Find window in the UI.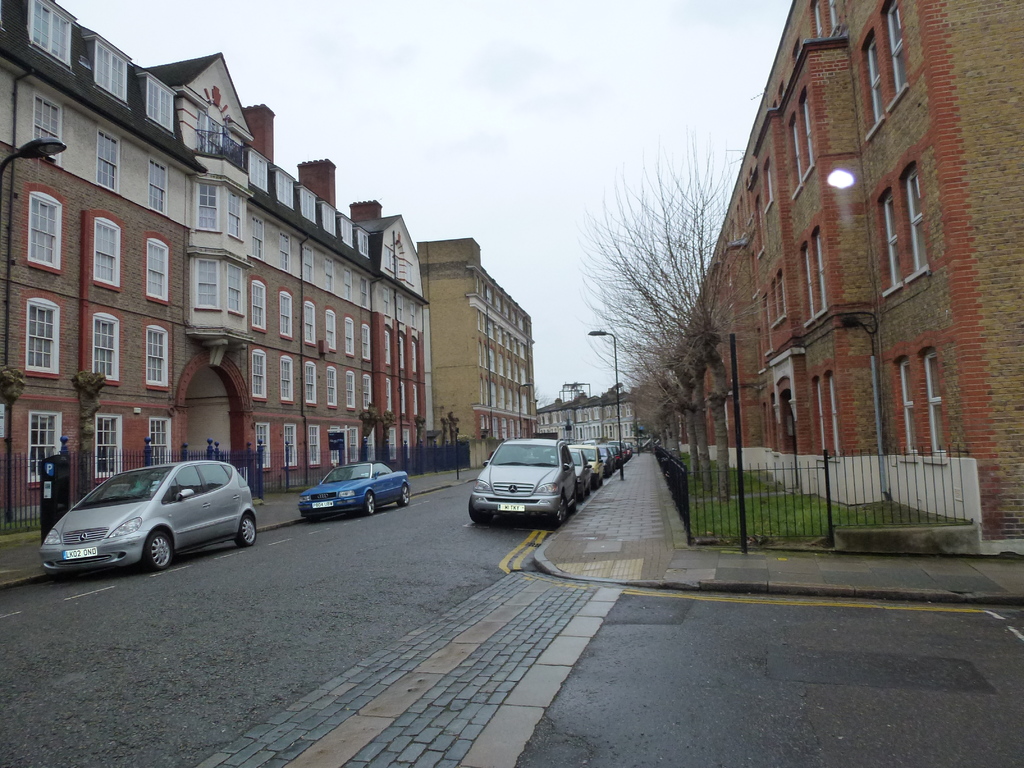
UI element at [91, 36, 128, 109].
